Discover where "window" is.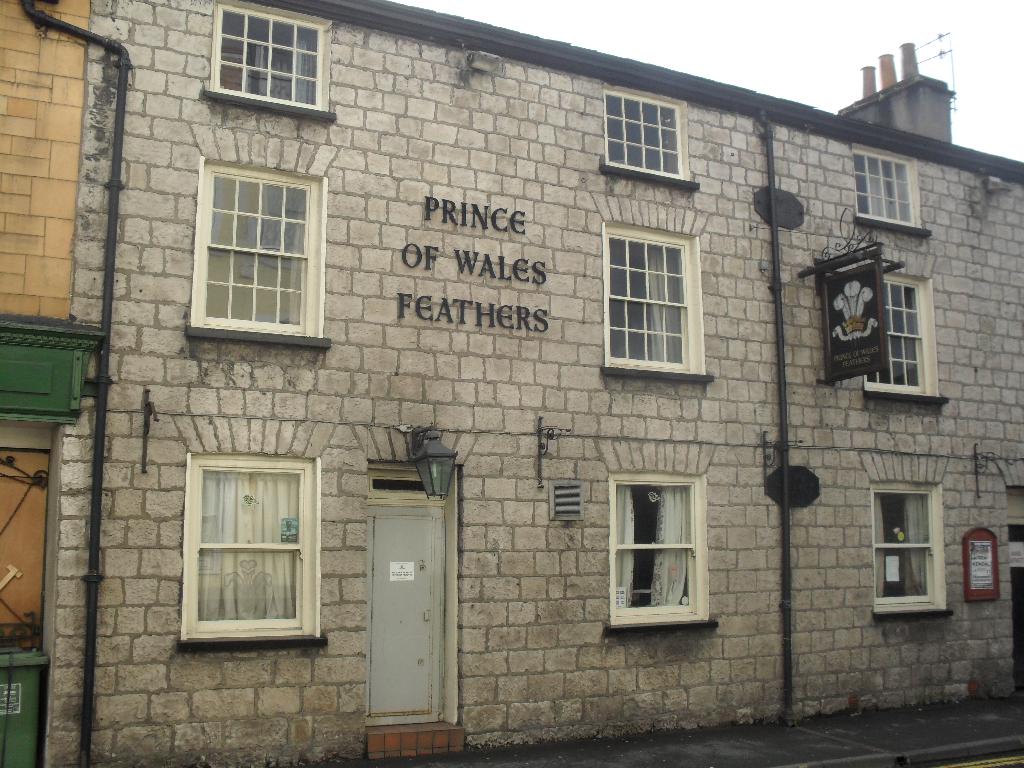
Discovered at 599,220,718,387.
